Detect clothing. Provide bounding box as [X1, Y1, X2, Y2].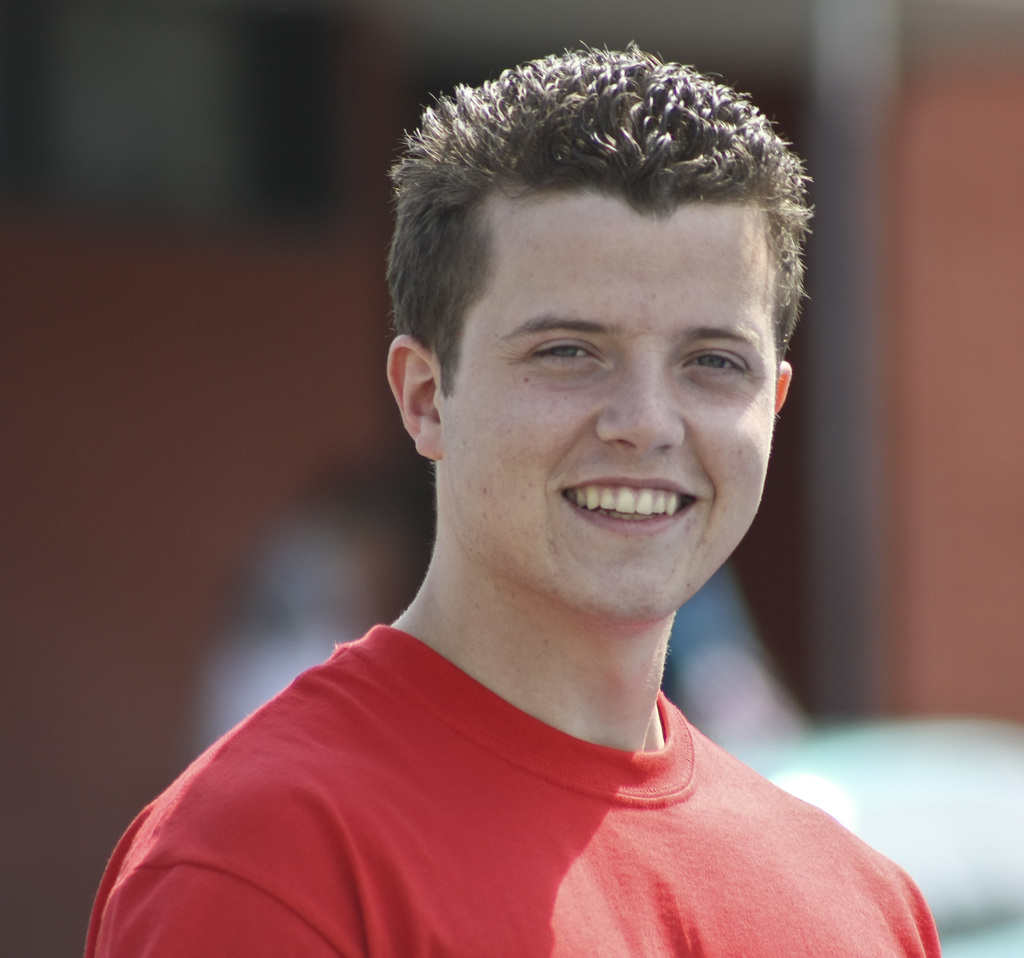
[136, 576, 941, 941].
